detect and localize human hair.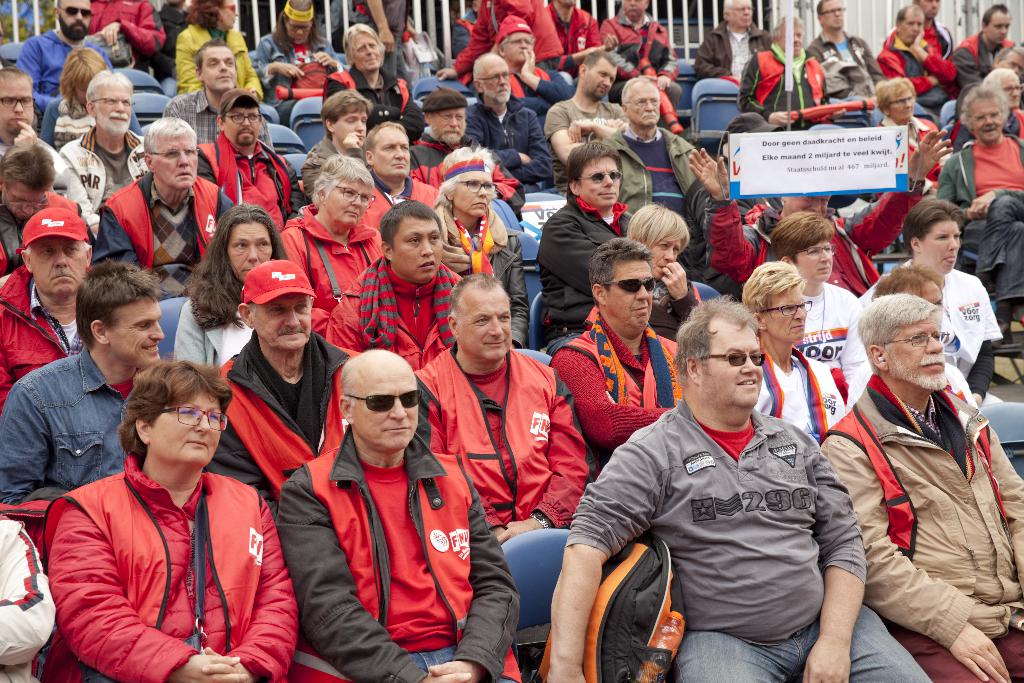
Localized at locate(581, 47, 623, 68).
